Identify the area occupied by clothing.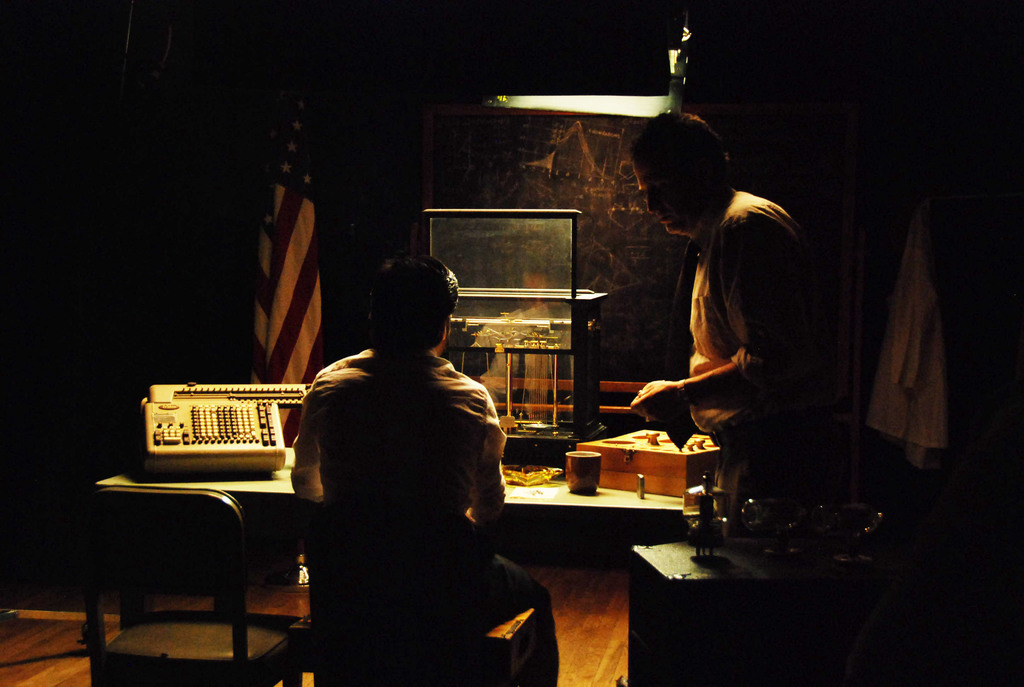
Area: (left=853, top=232, right=940, bottom=484).
